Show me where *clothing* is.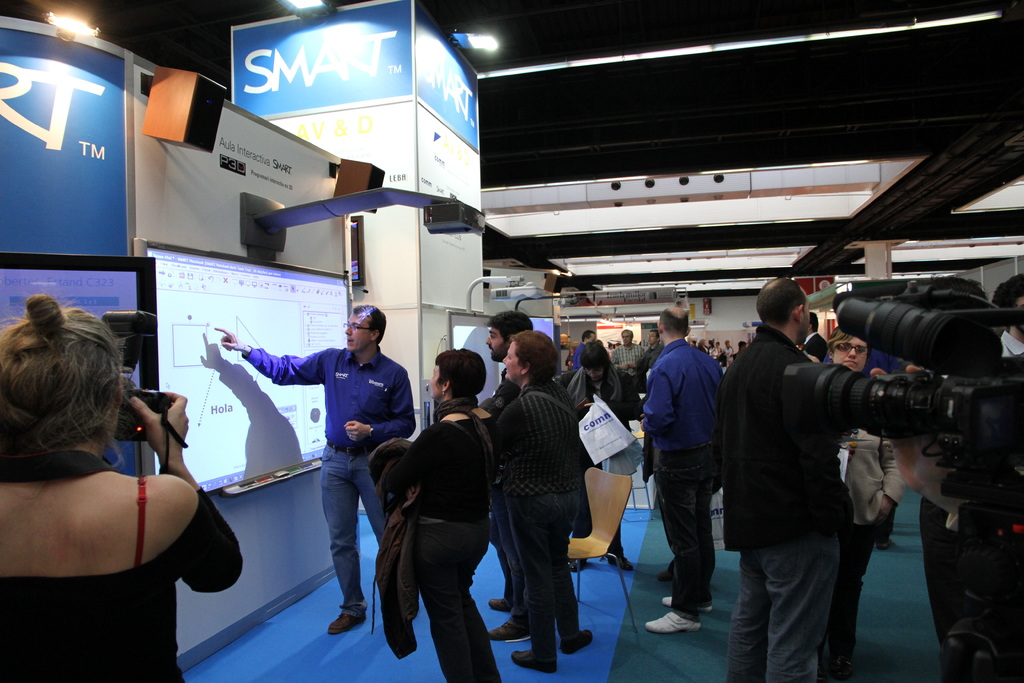
*clothing* is at [left=0, top=486, right=247, bottom=682].
